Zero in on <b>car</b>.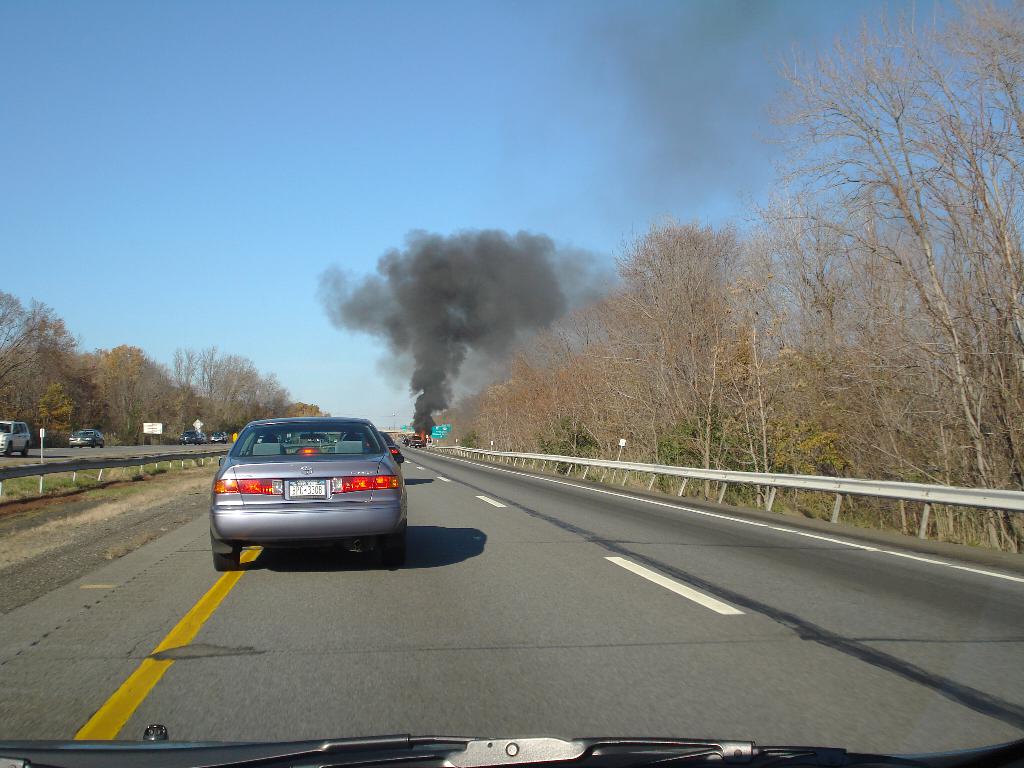
Zeroed in: region(0, 736, 1023, 767).
